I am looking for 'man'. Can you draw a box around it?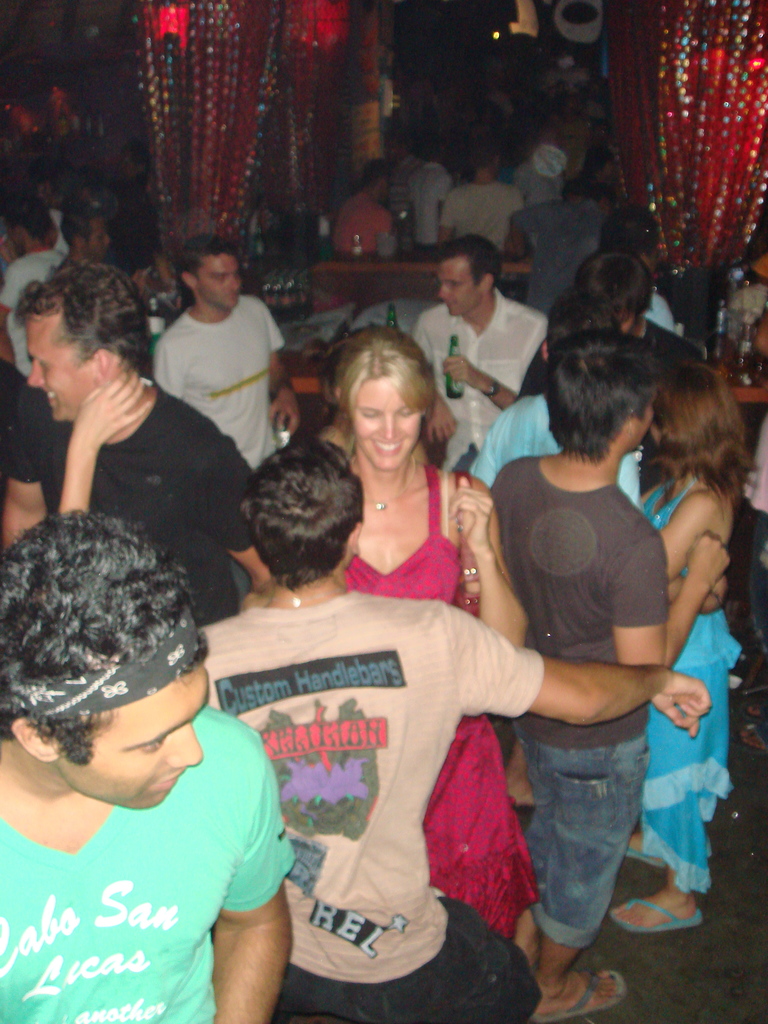
Sure, the bounding box is left=439, top=137, right=520, bottom=252.
